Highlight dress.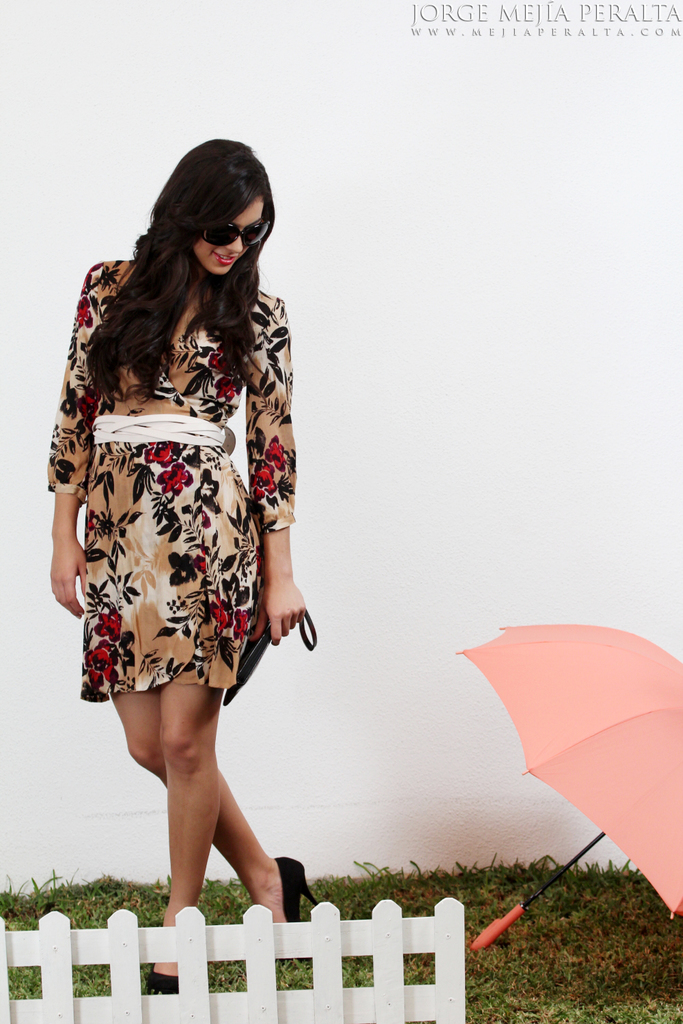
Highlighted region: select_region(52, 252, 295, 694).
